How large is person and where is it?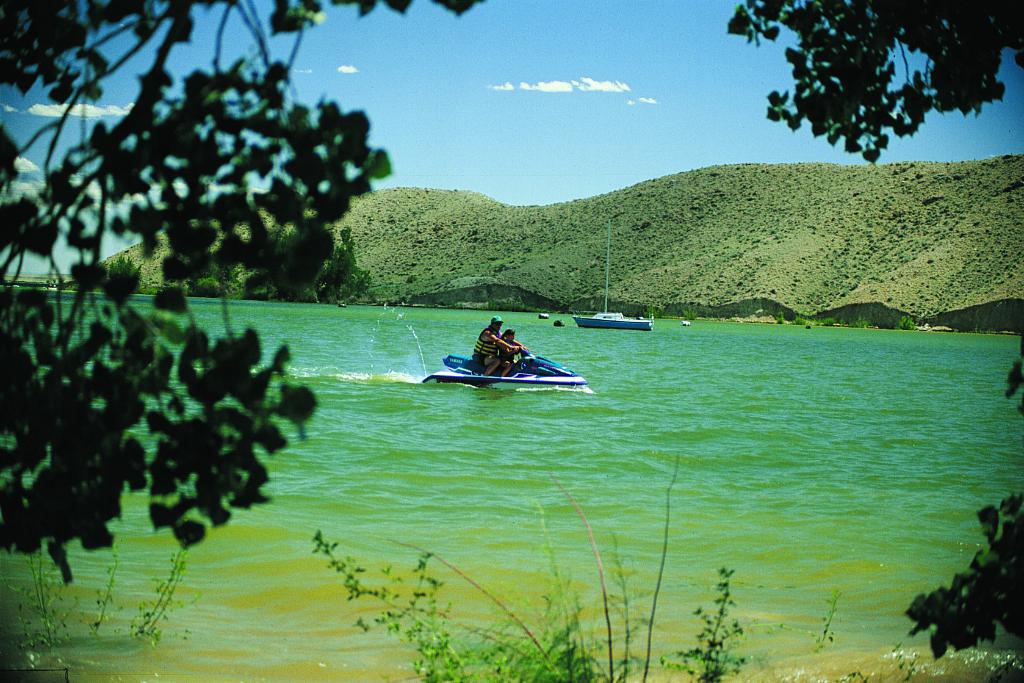
Bounding box: l=490, t=327, r=522, b=373.
